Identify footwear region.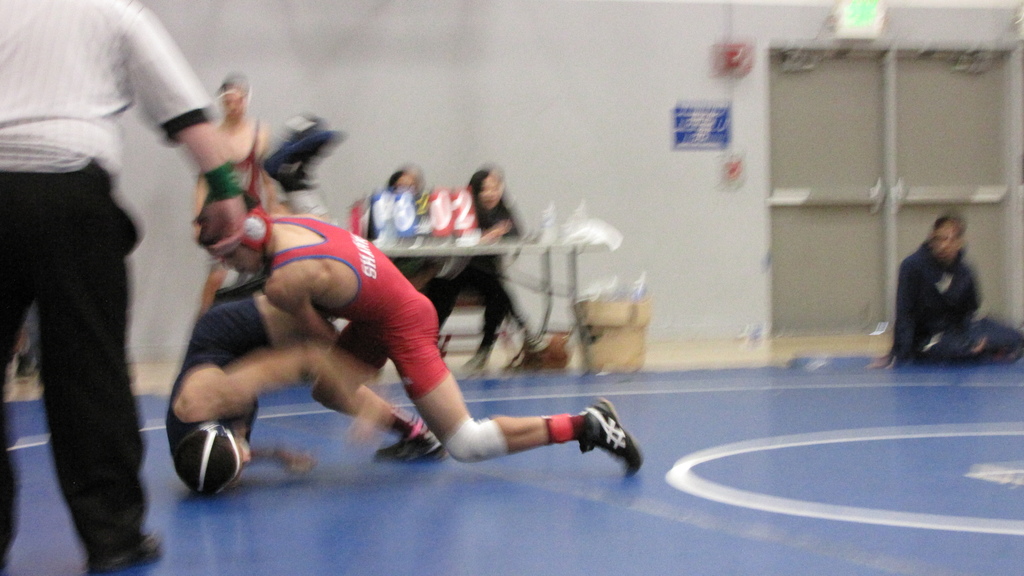
Region: <bbox>372, 420, 449, 461</bbox>.
